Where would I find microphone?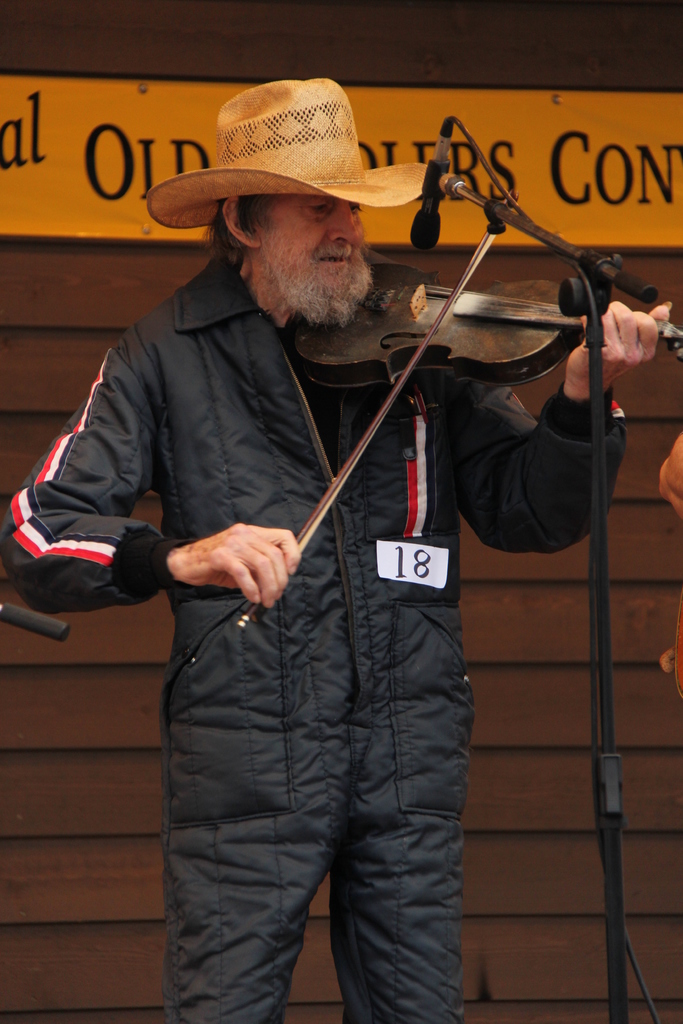
At crop(407, 116, 456, 250).
